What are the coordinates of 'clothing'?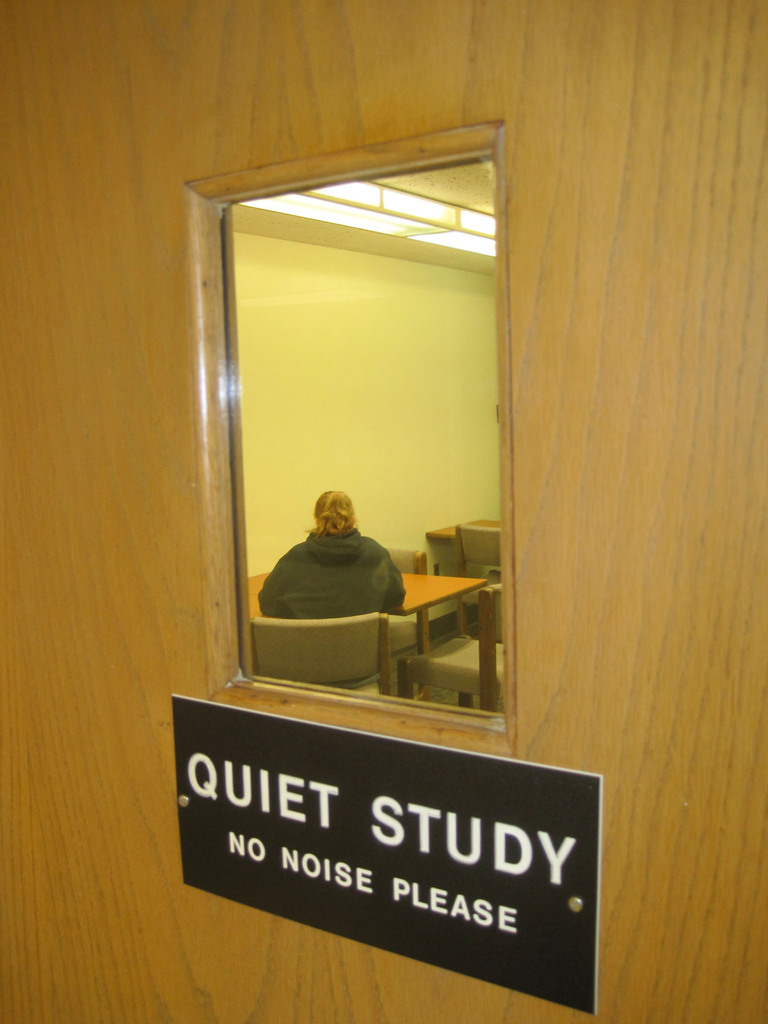
[269, 497, 402, 630].
